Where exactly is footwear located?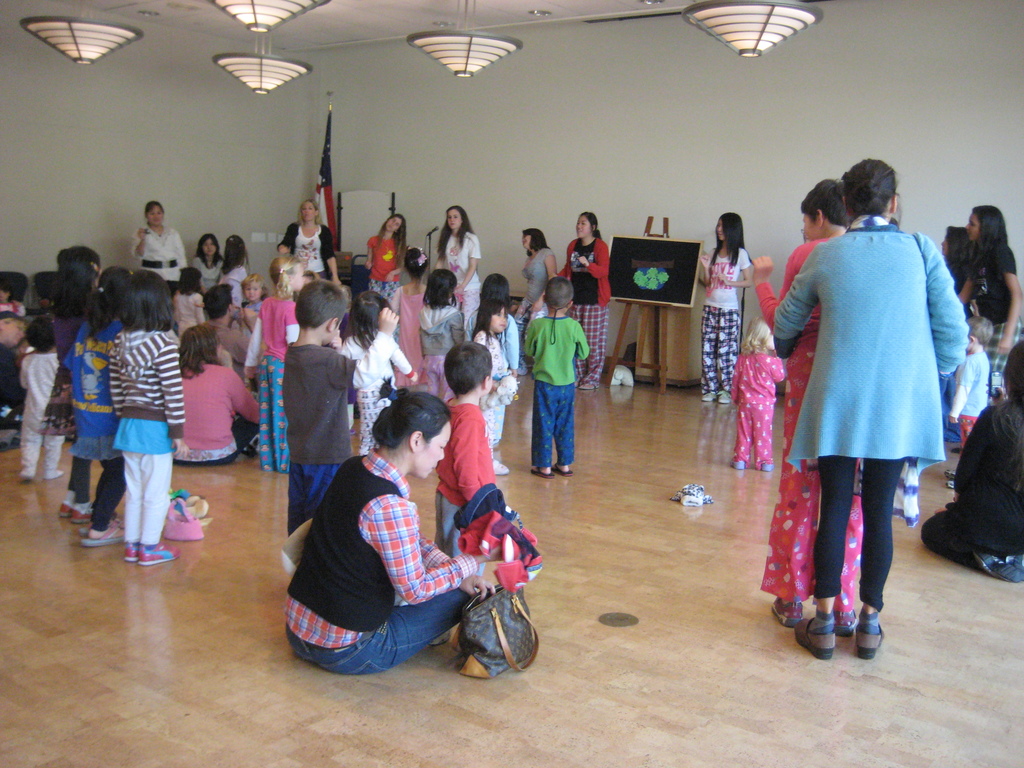
Its bounding box is 829,605,854,639.
